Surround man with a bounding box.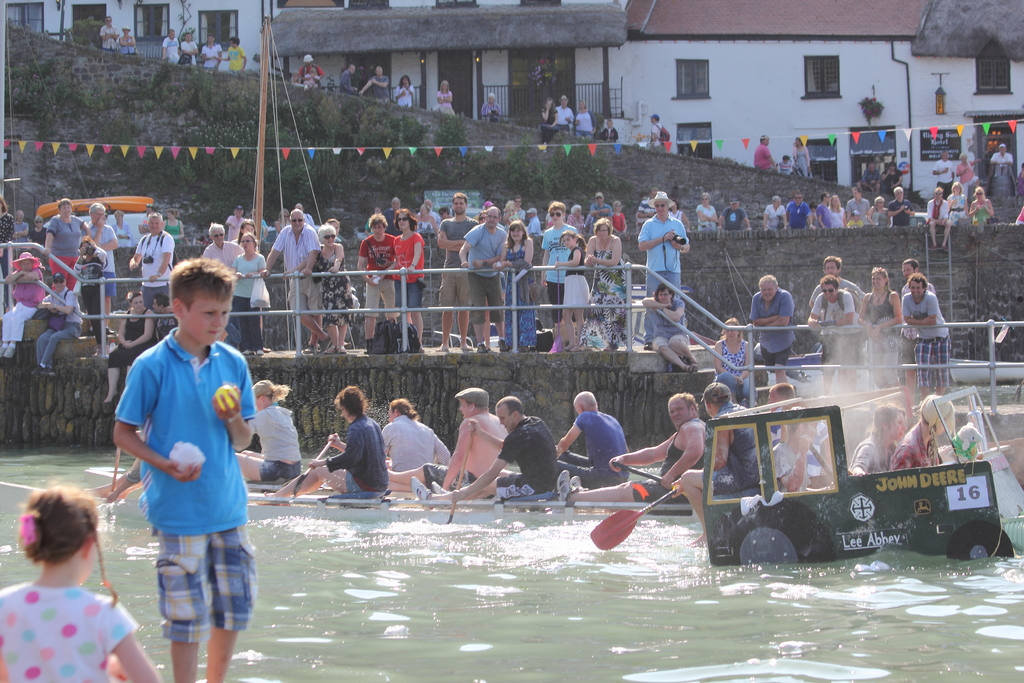
[x1=380, y1=195, x2=403, y2=236].
